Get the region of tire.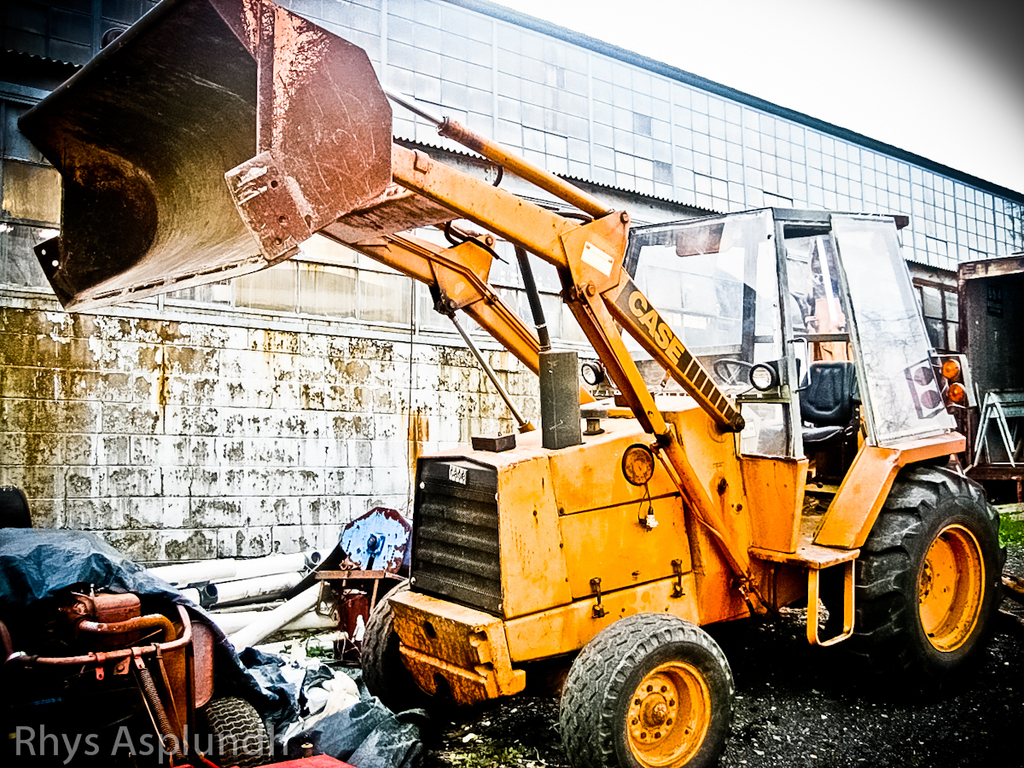
[x1=360, y1=576, x2=468, y2=735].
